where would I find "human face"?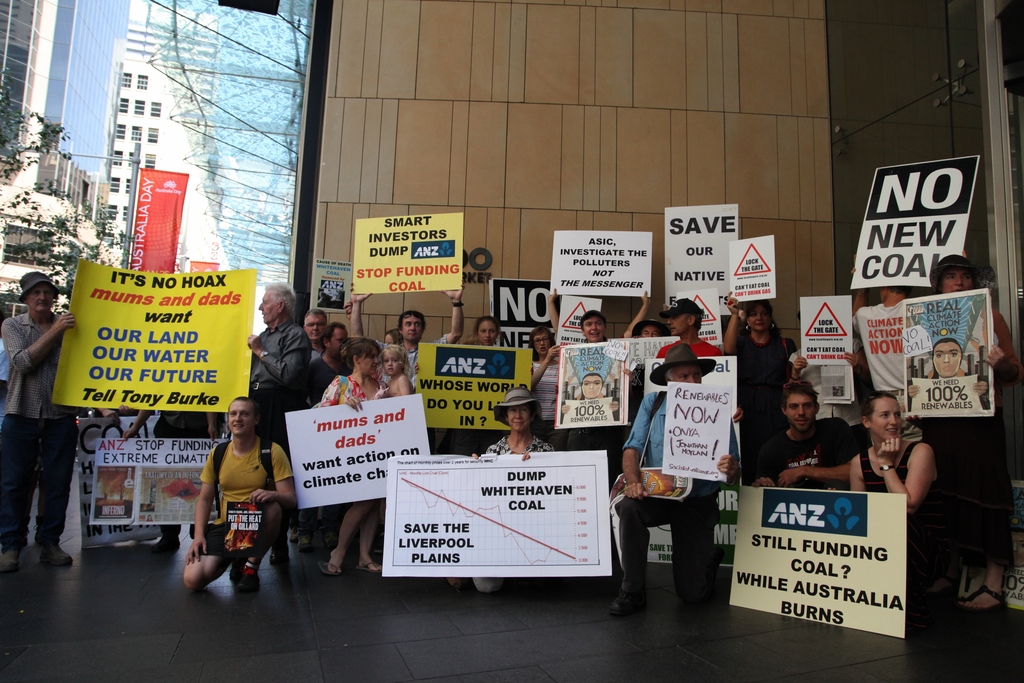
At x1=582 y1=317 x2=598 y2=340.
